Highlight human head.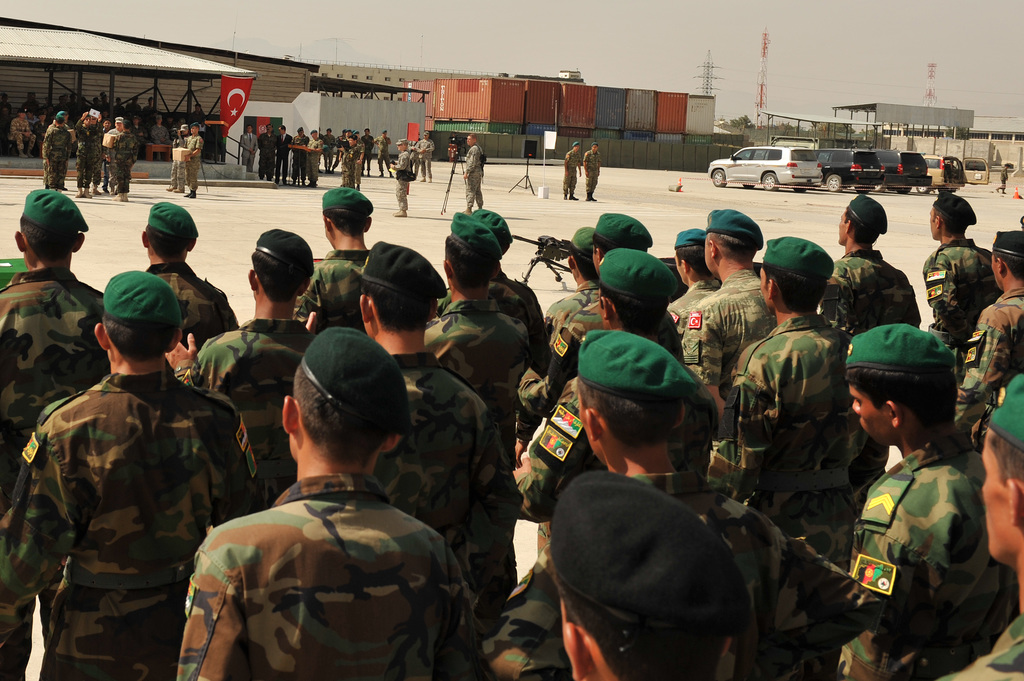
Highlighted region: detection(245, 232, 314, 301).
